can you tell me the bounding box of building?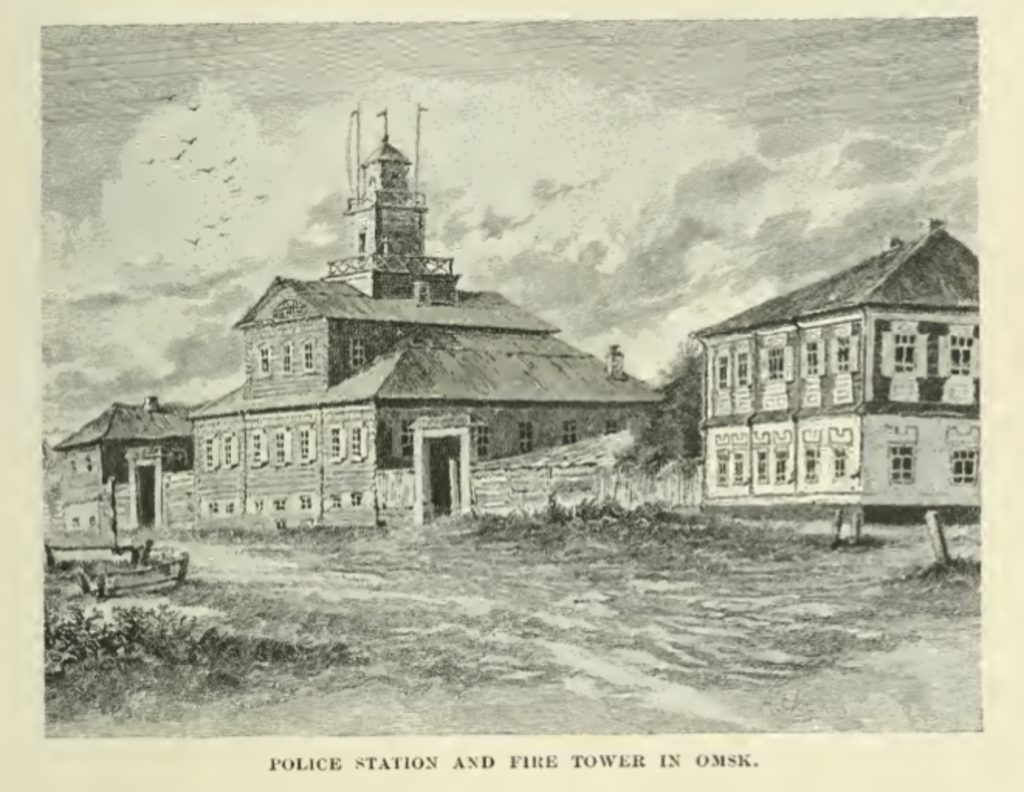
box(50, 108, 699, 524).
